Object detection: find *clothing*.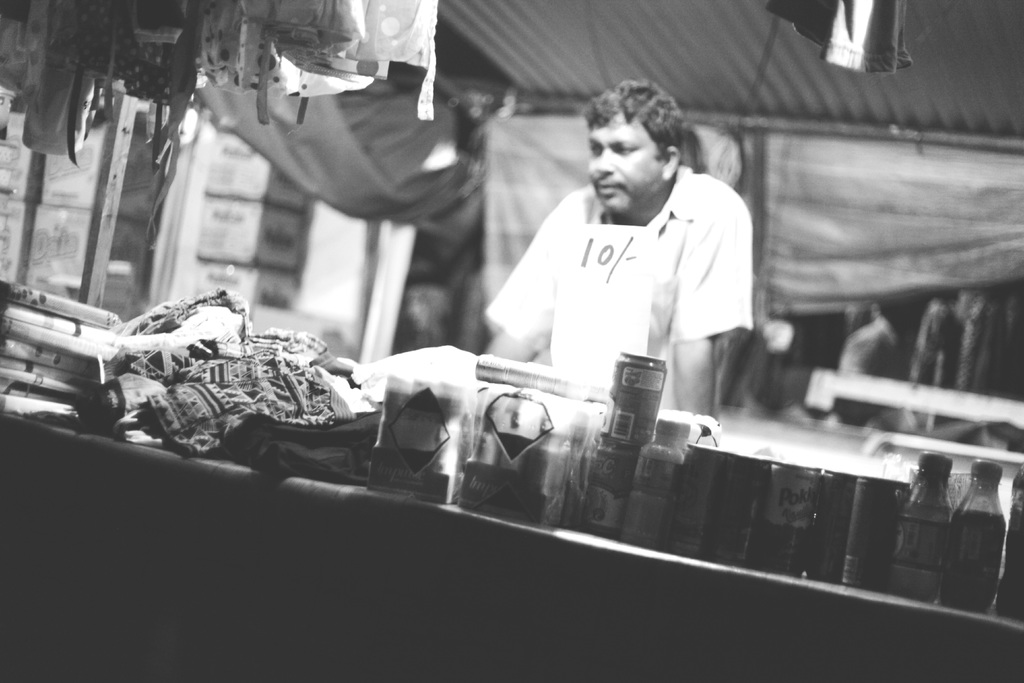
<bbox>479, 133, 765, 422</bbox>.
